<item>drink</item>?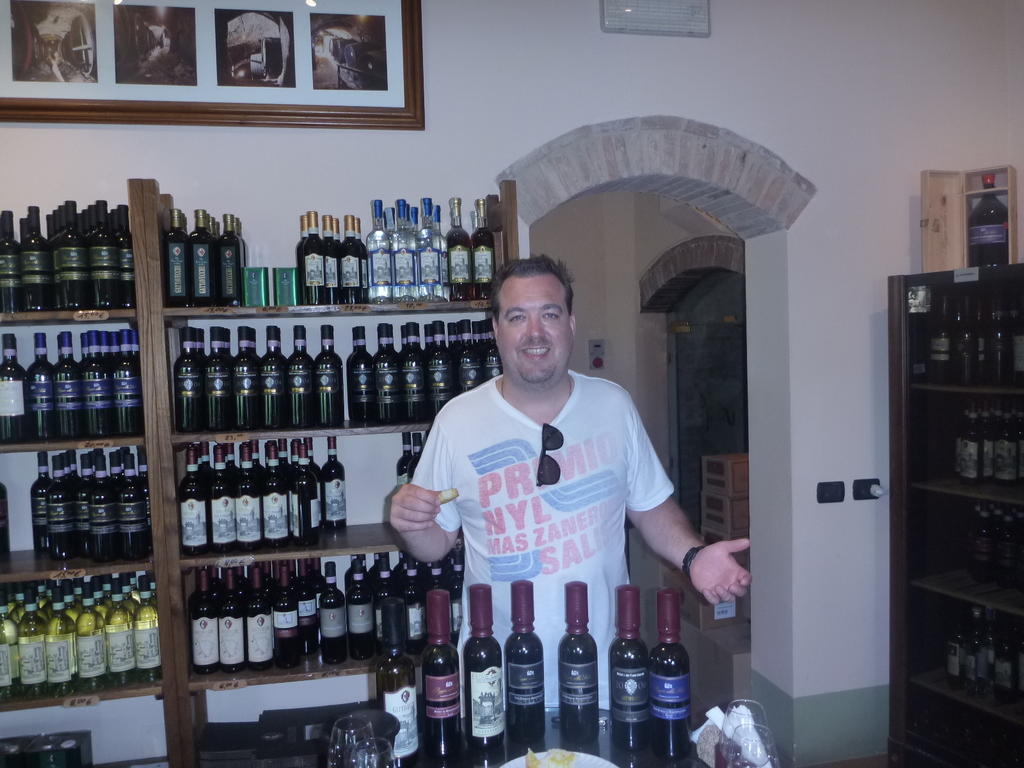
rect(481, 319, 500, 381)
